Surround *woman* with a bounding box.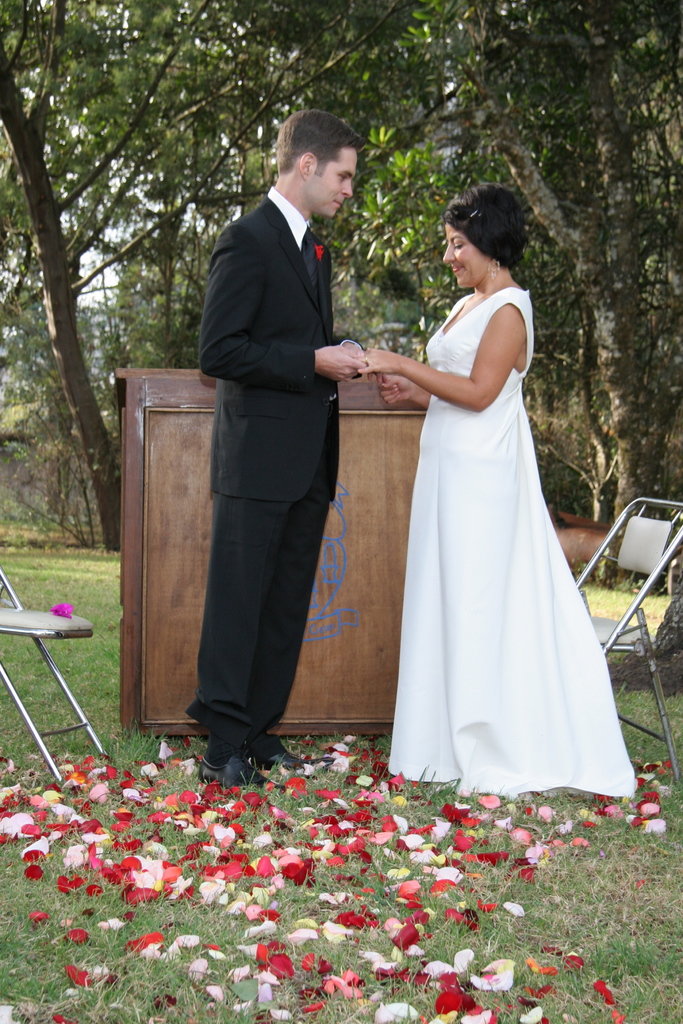
<bbox>355, 182, 616, 804</bbox>.
